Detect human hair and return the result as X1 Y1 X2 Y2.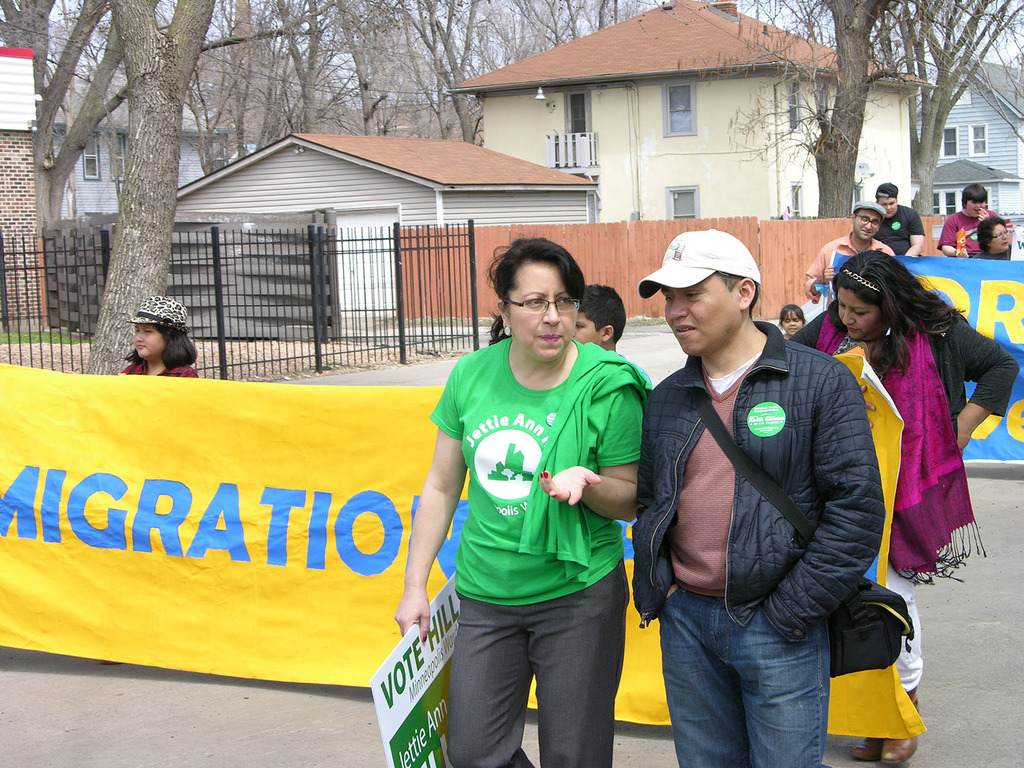
976 216 1006 253.
